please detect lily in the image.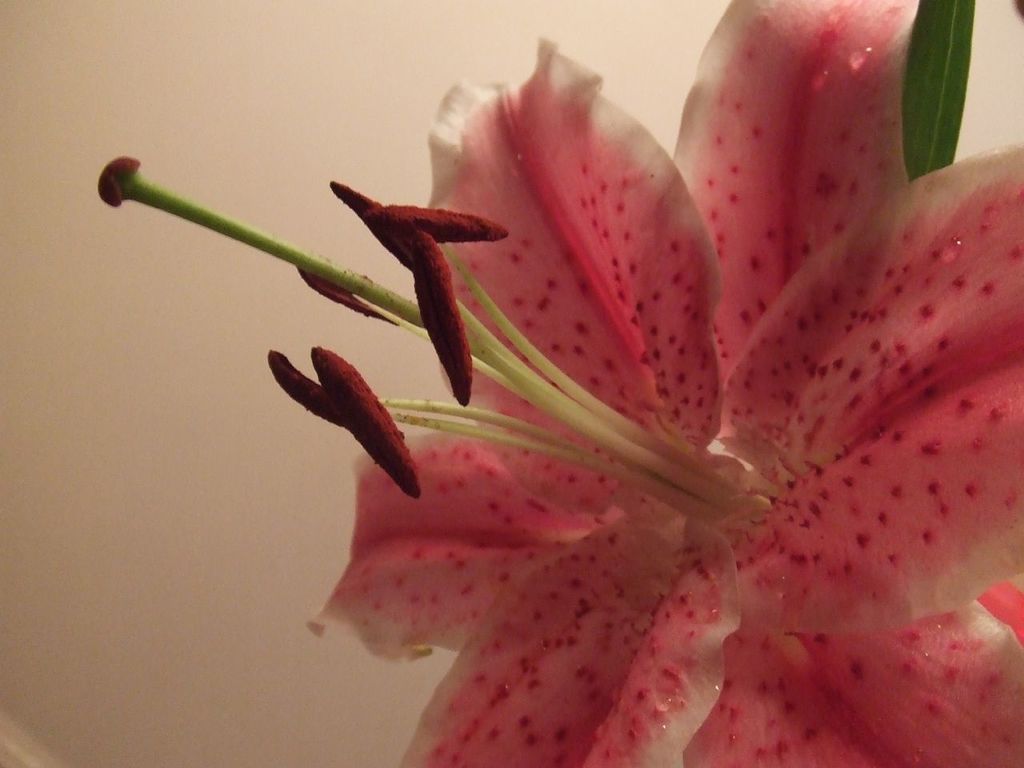
pyautogui.locateOnScreen(98, 0, 1023, 767).
